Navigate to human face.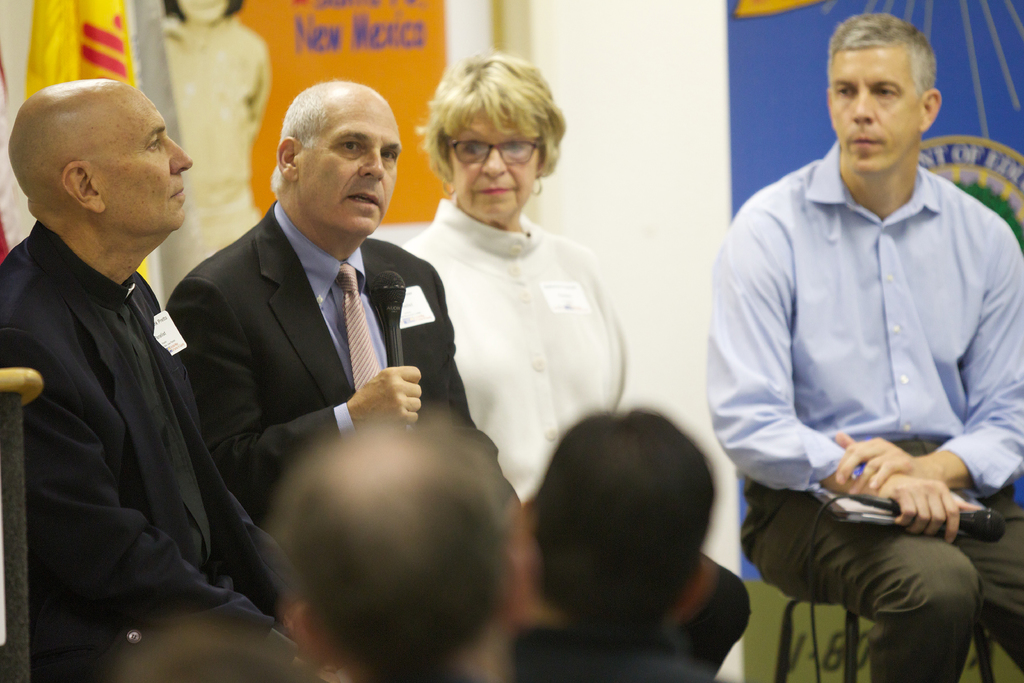
Navigation target: box(450, 107, 539, 220).
